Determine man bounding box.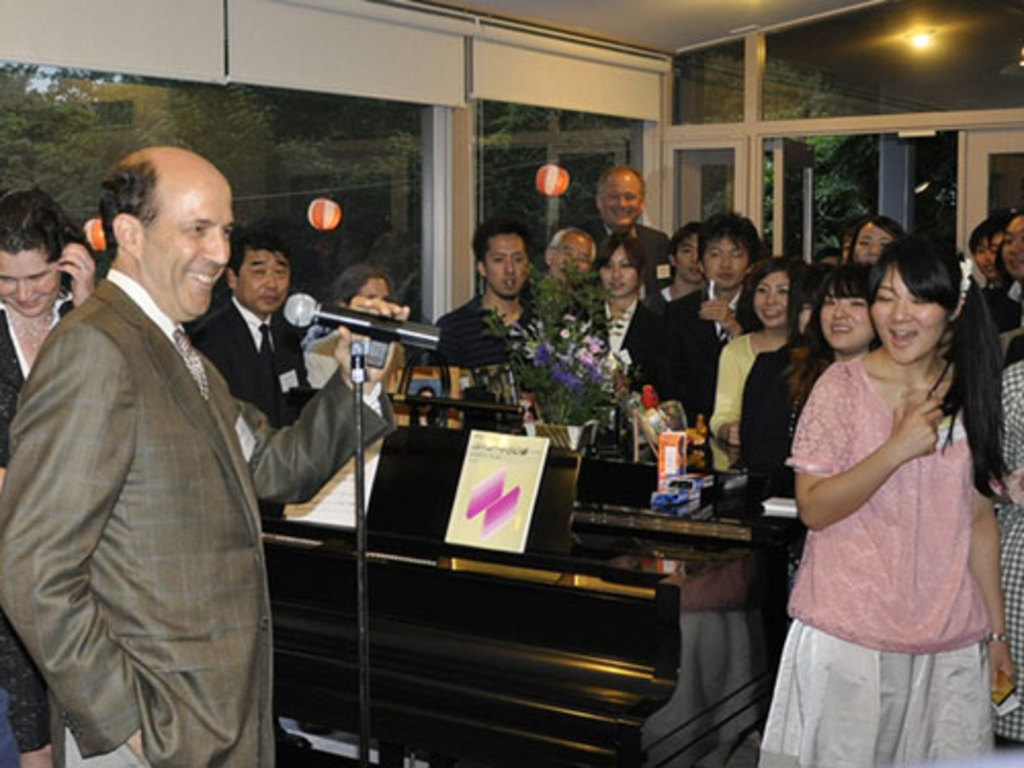
Determined: [x1=647, y1=209, x2=760, y2=426].
